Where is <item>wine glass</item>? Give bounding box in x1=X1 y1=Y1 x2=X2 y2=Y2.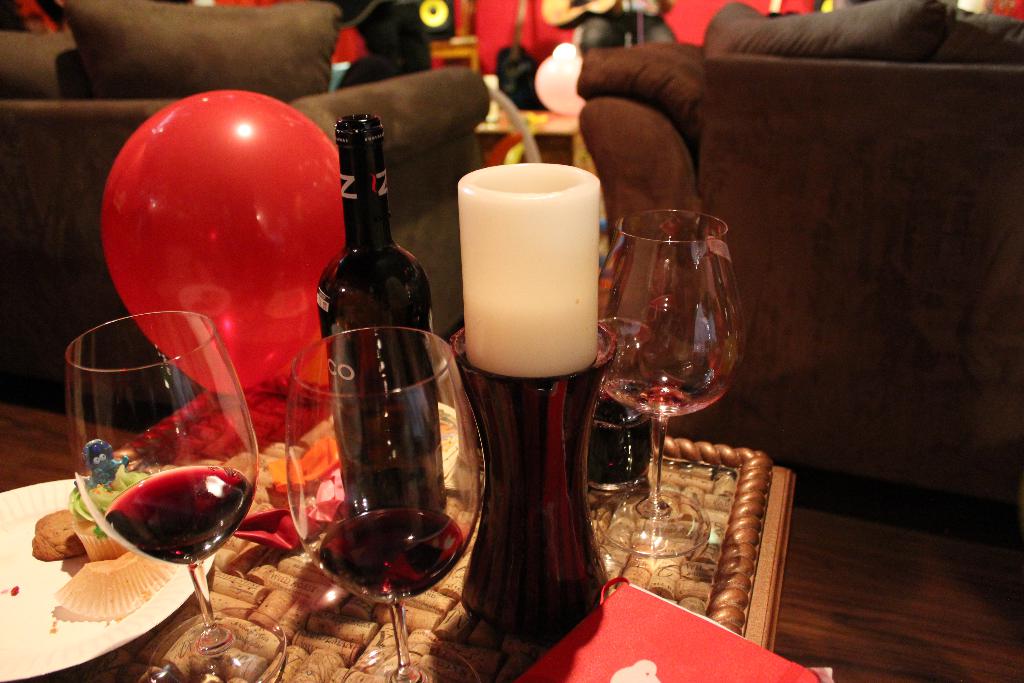
x1=285 y1=325 x2=487 y2=682.
